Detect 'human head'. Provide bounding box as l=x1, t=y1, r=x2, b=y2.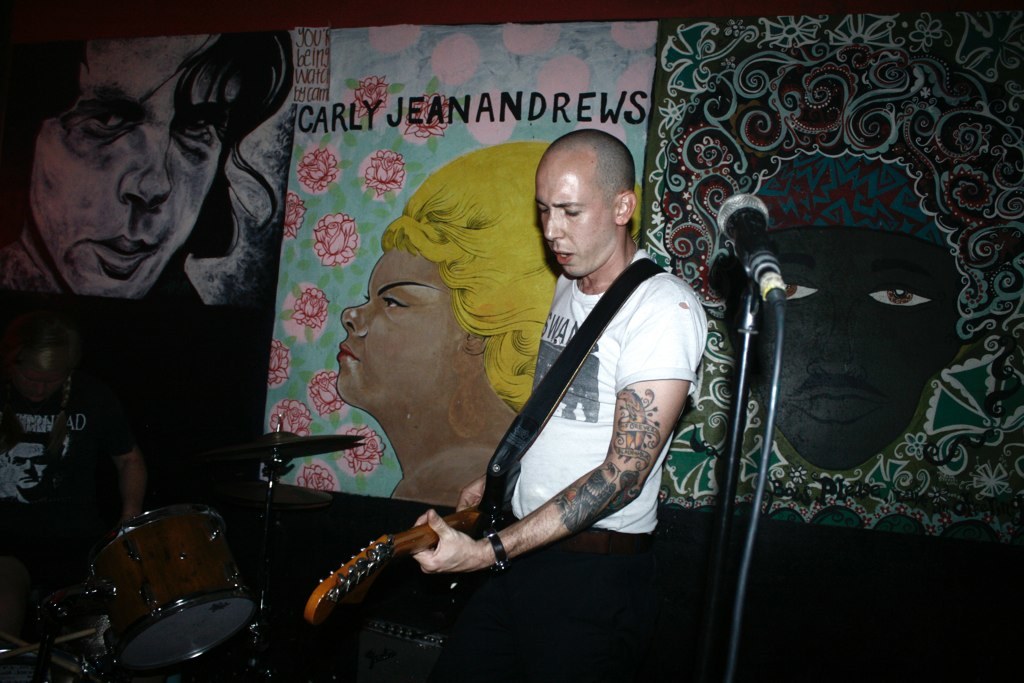
l=711, t=151, r=965, b=474.
